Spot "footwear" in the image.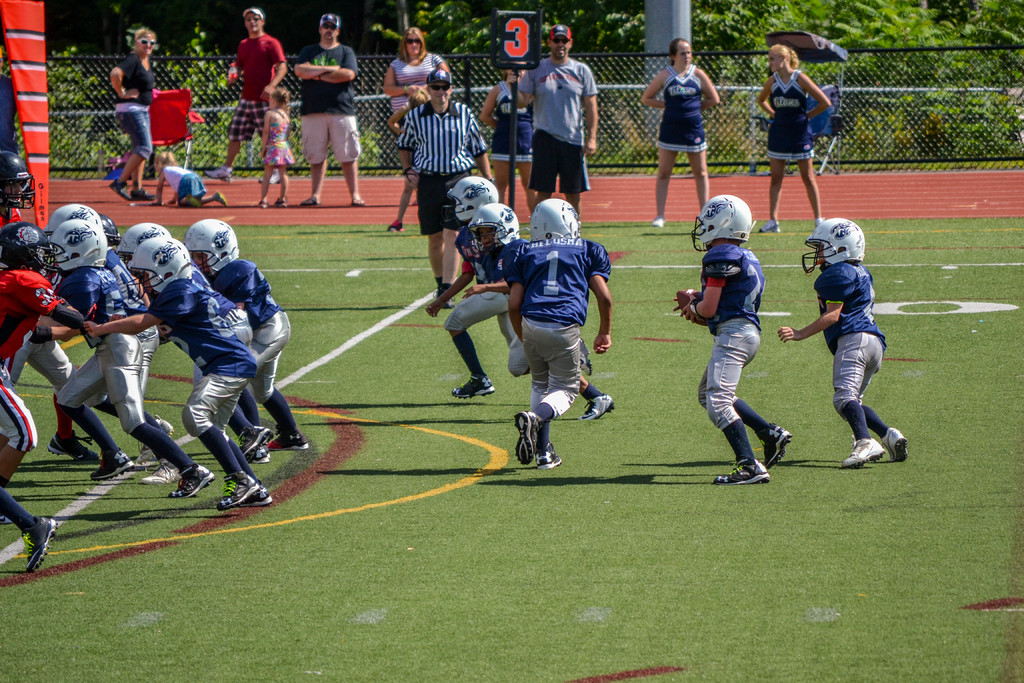
"footwear" found at crop(140, 416, 170, 452).
